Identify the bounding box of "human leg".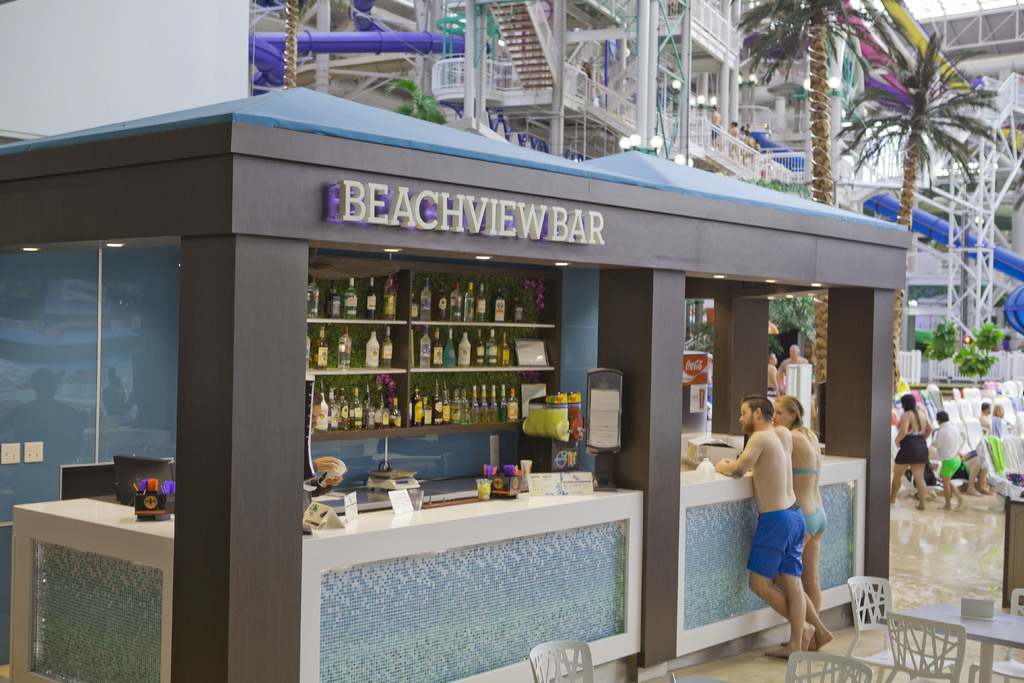
[x1=884, y1=457, x2=896, y2=509].
